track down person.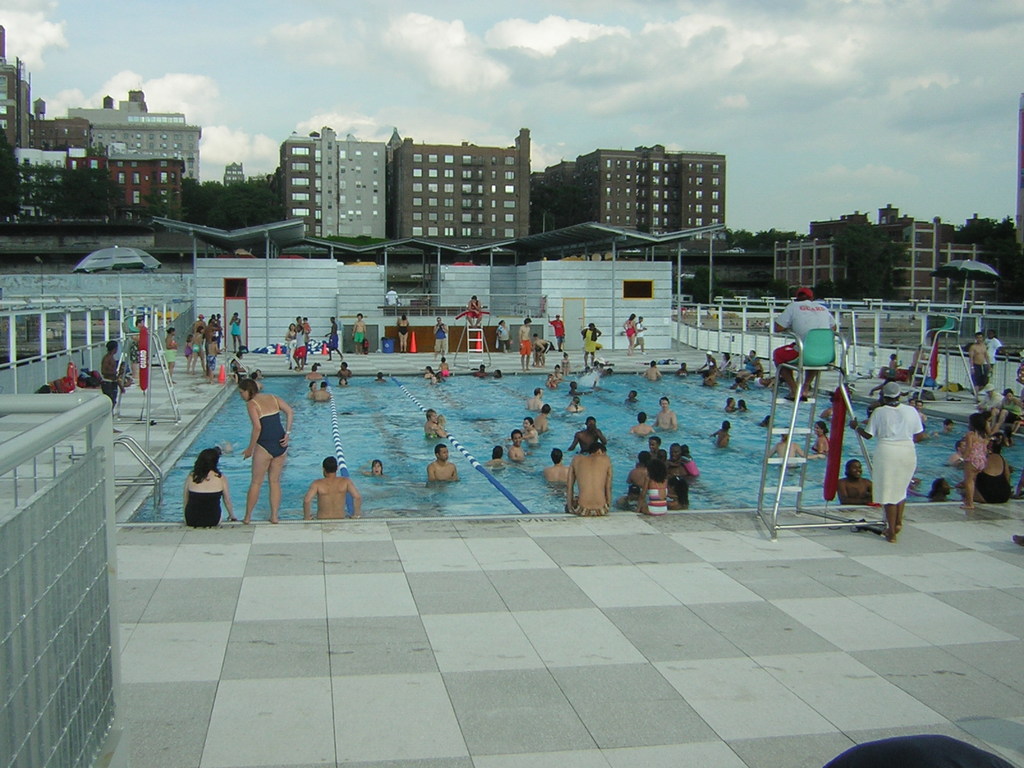
Tracked to 231 378 287 492.
